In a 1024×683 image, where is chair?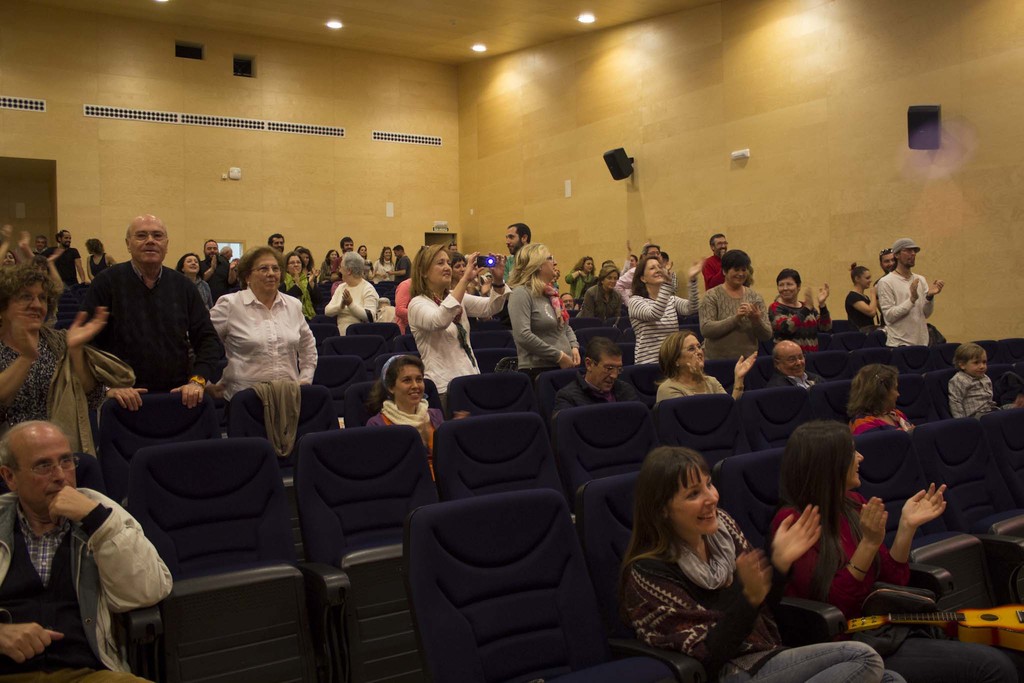
rect(682, 315, 699, 336).
